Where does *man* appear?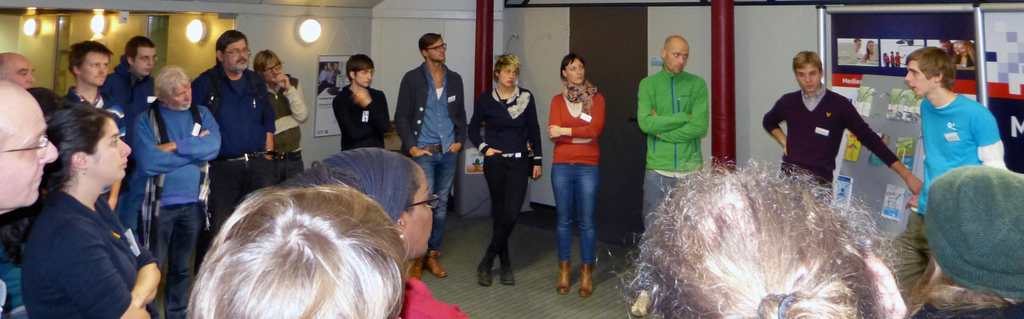
Appears at (195, 26, 280, 237).
